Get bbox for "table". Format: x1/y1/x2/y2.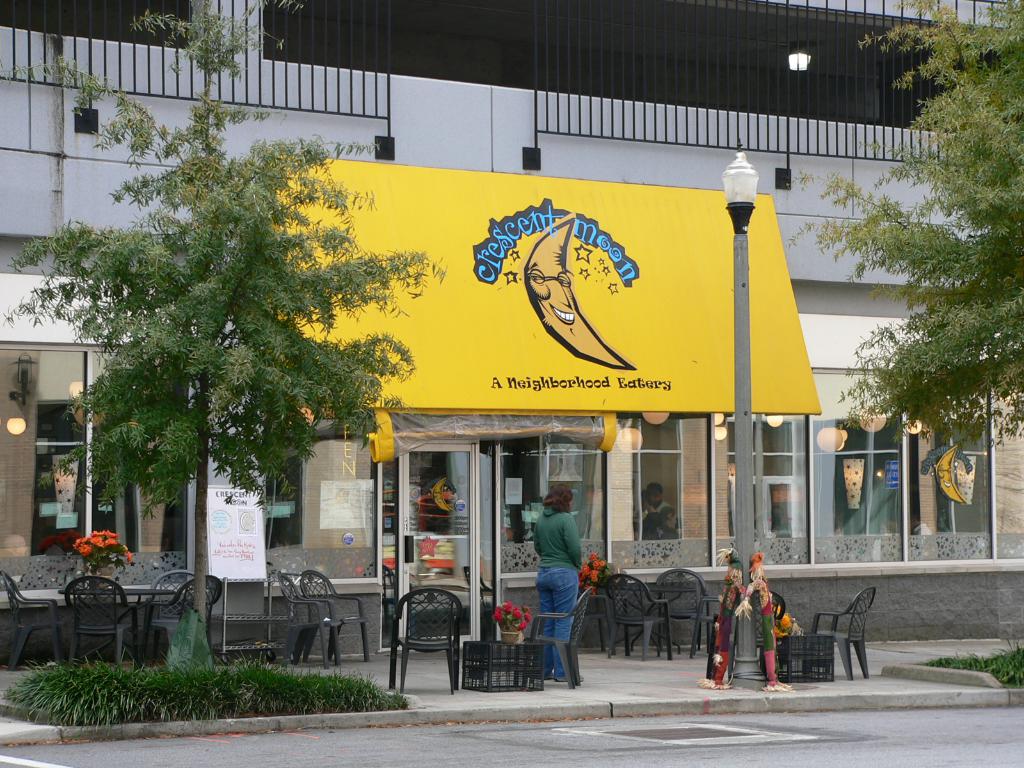
3/584/194/668.
